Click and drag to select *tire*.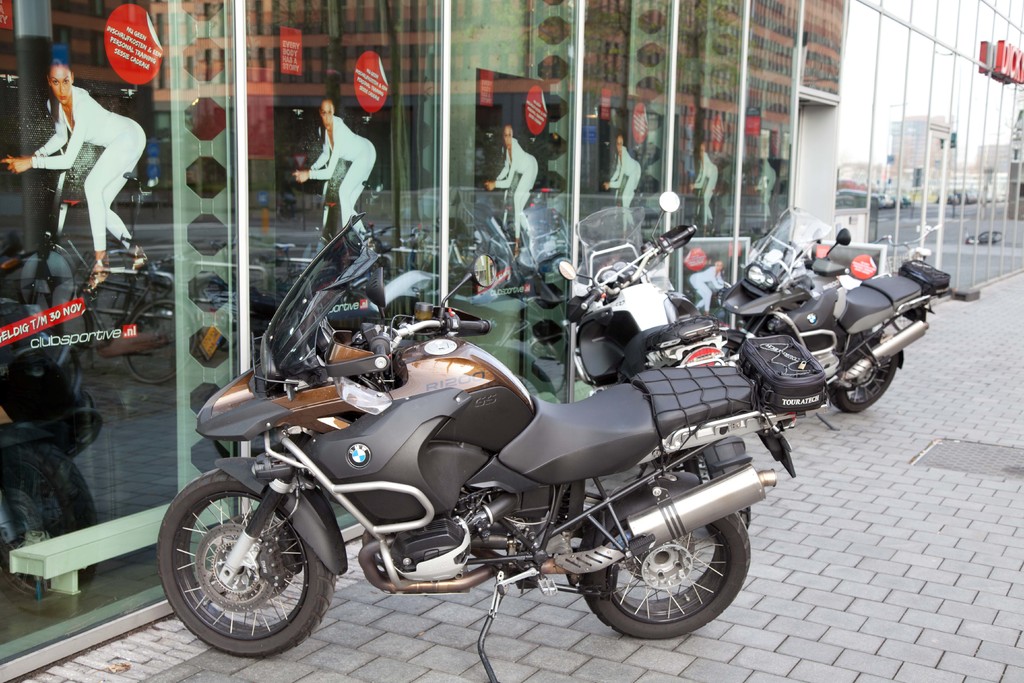
Selection: box(580, 512, 751, 638).
